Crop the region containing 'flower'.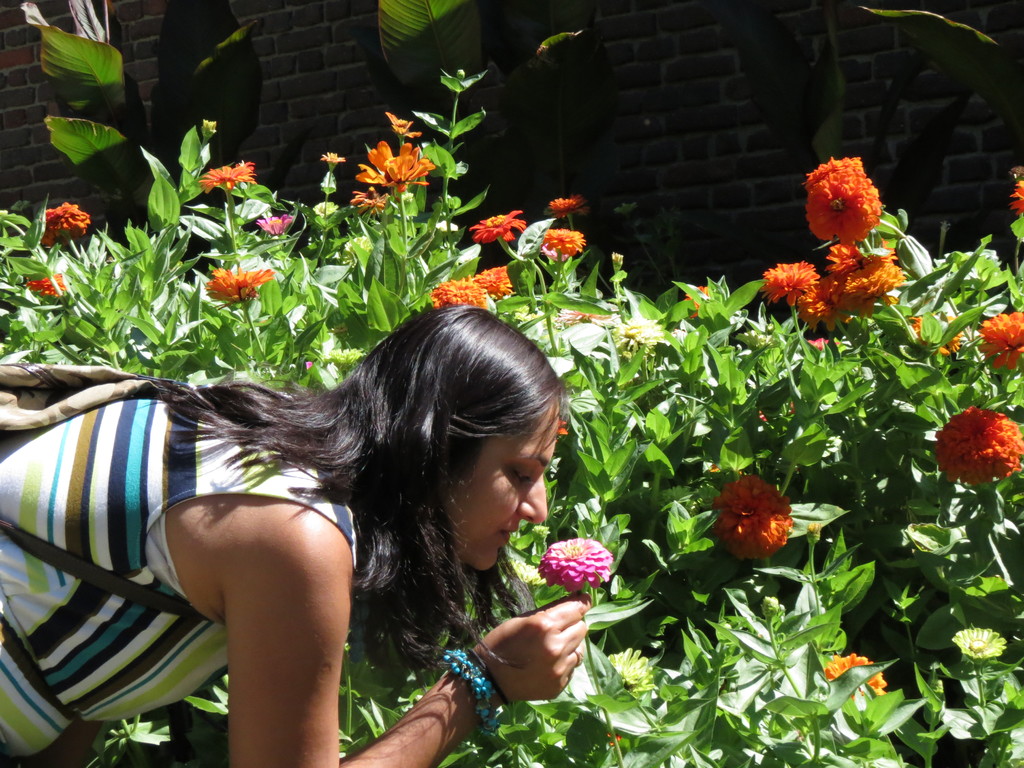
Crop region: <box>717,474,794,561</box>.
